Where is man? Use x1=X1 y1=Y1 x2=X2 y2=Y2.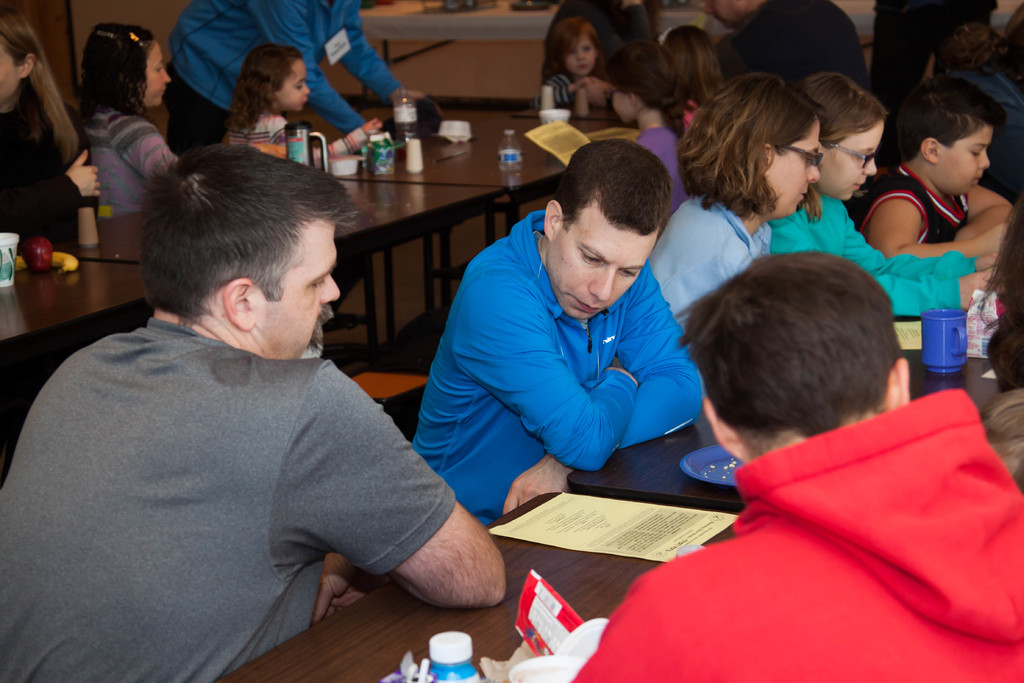
x1=0 y1=130 x2=540 y2=674.
